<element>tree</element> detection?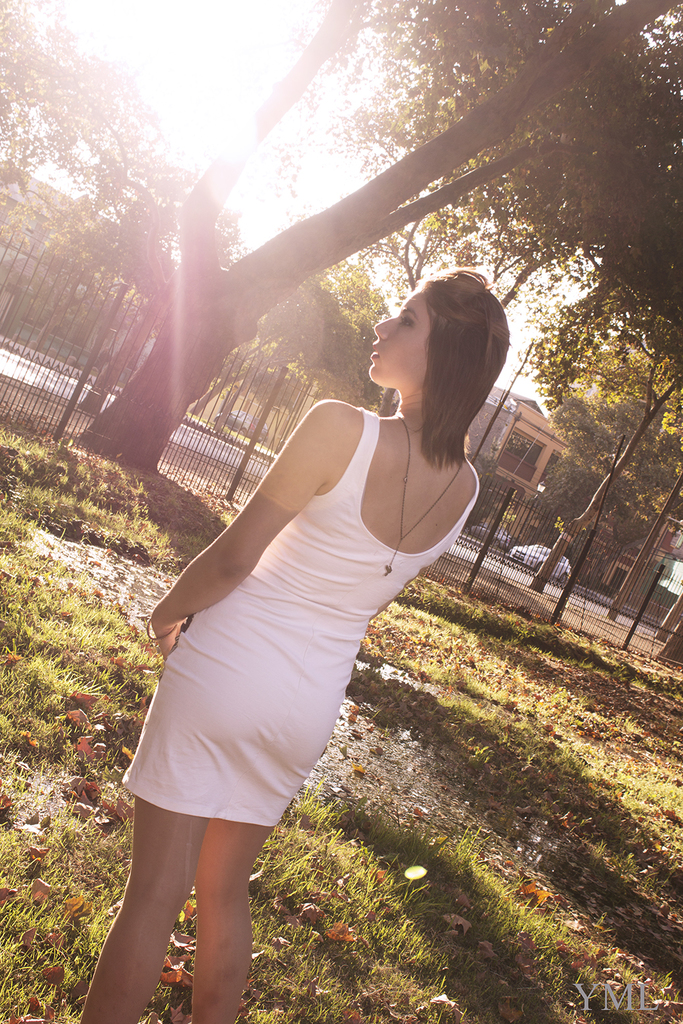
0,0,682,471
